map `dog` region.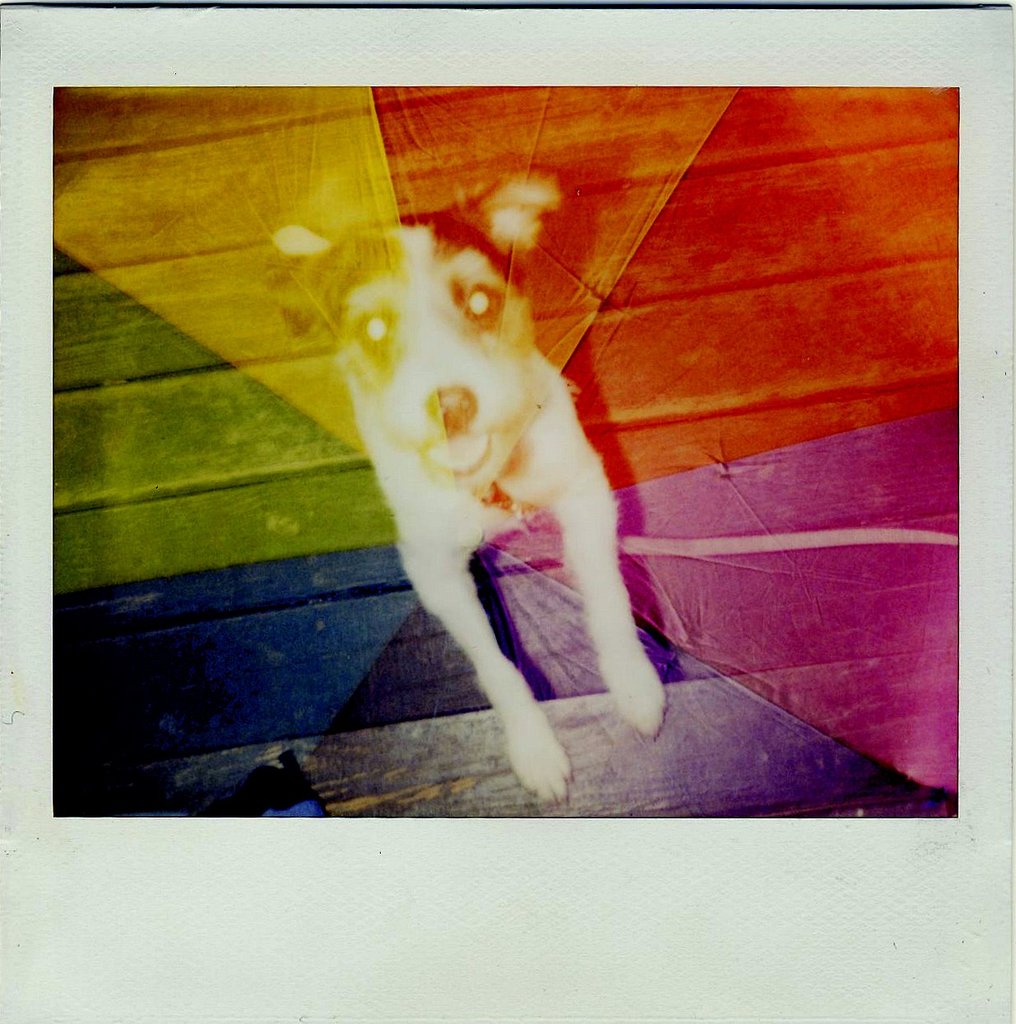
Mapped to 264, 182, 670, 807.
